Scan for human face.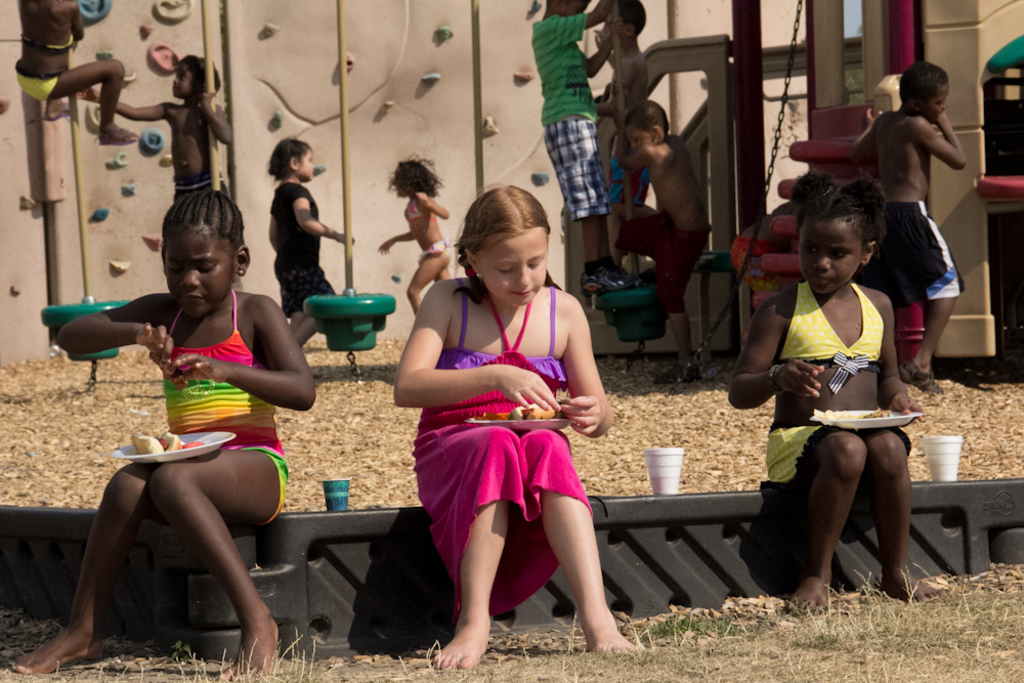
Scan result: <box>166,225,241,319</box>.
